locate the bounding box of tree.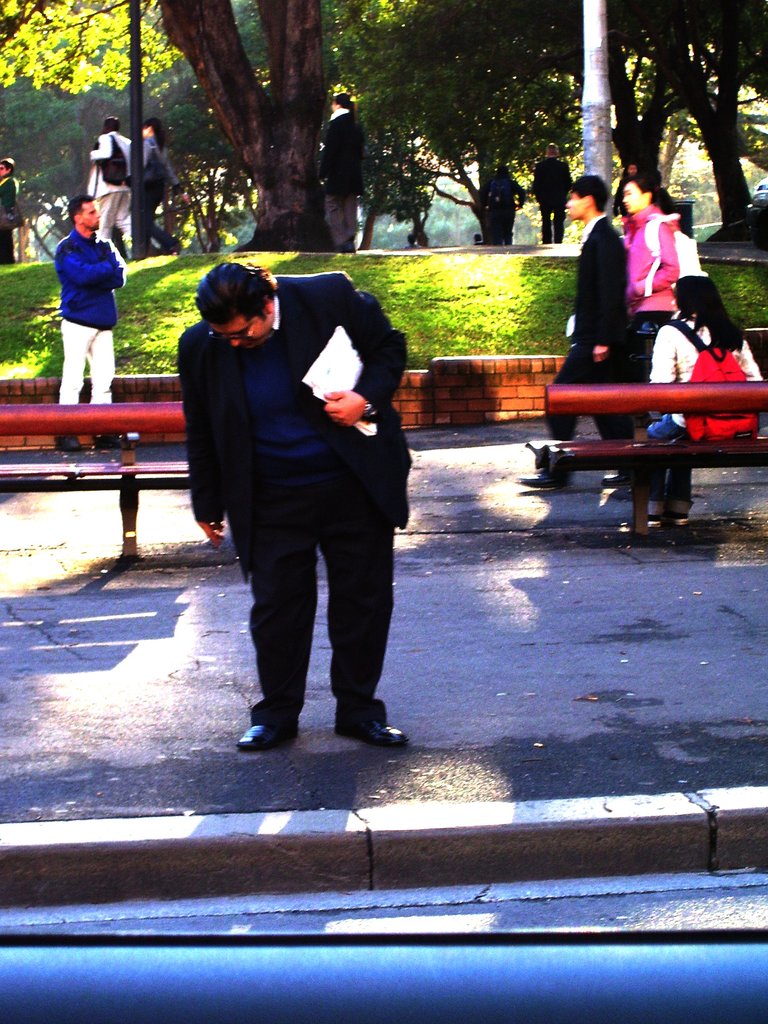
Bounding box: (648, 4, 767, 255).
